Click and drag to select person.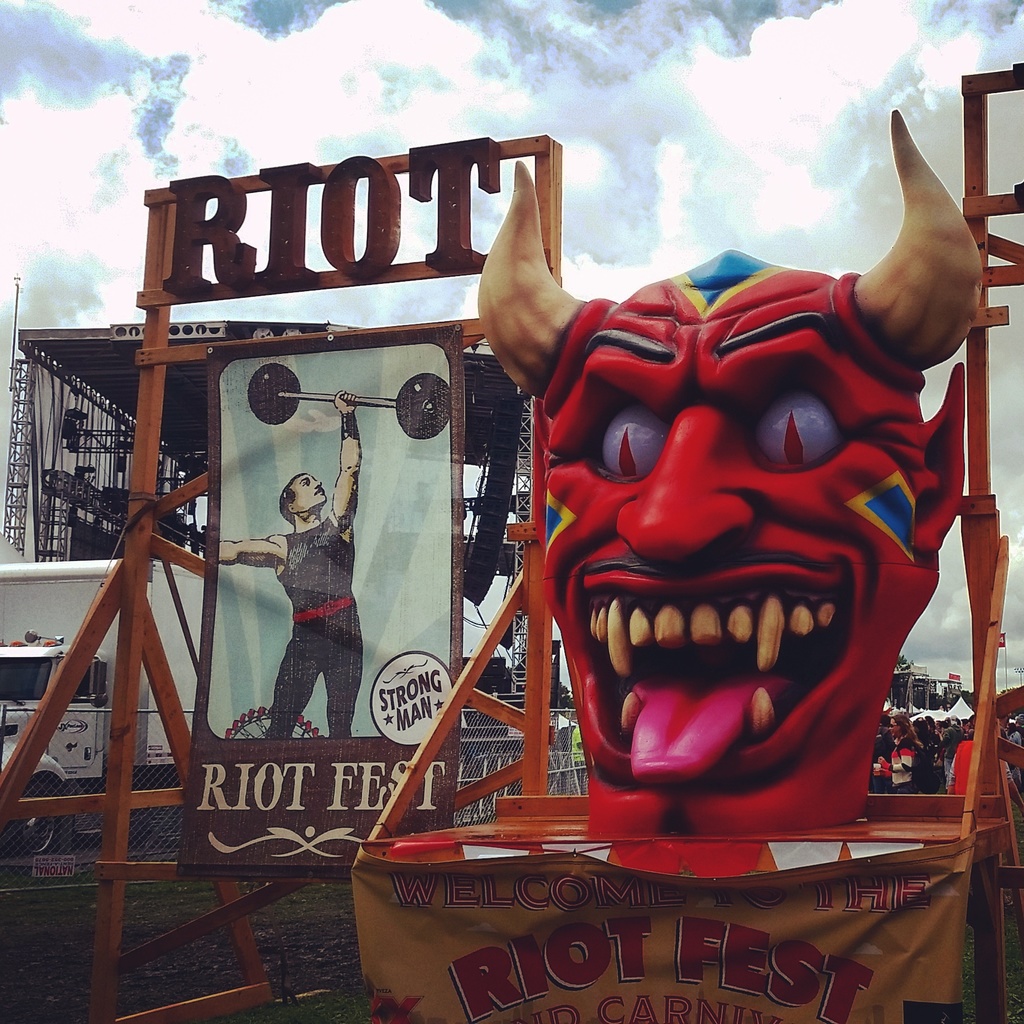
Selection: bbox=[221, 393, 366, 736].
